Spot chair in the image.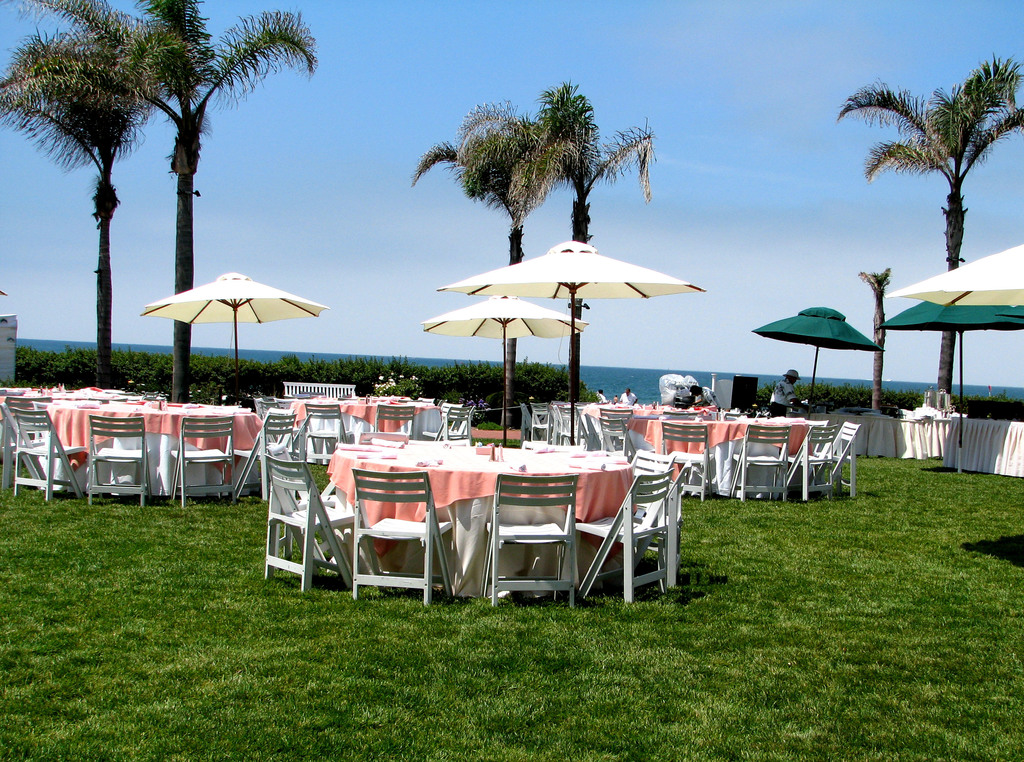
chair found at region(526, 410, 558, 442).
